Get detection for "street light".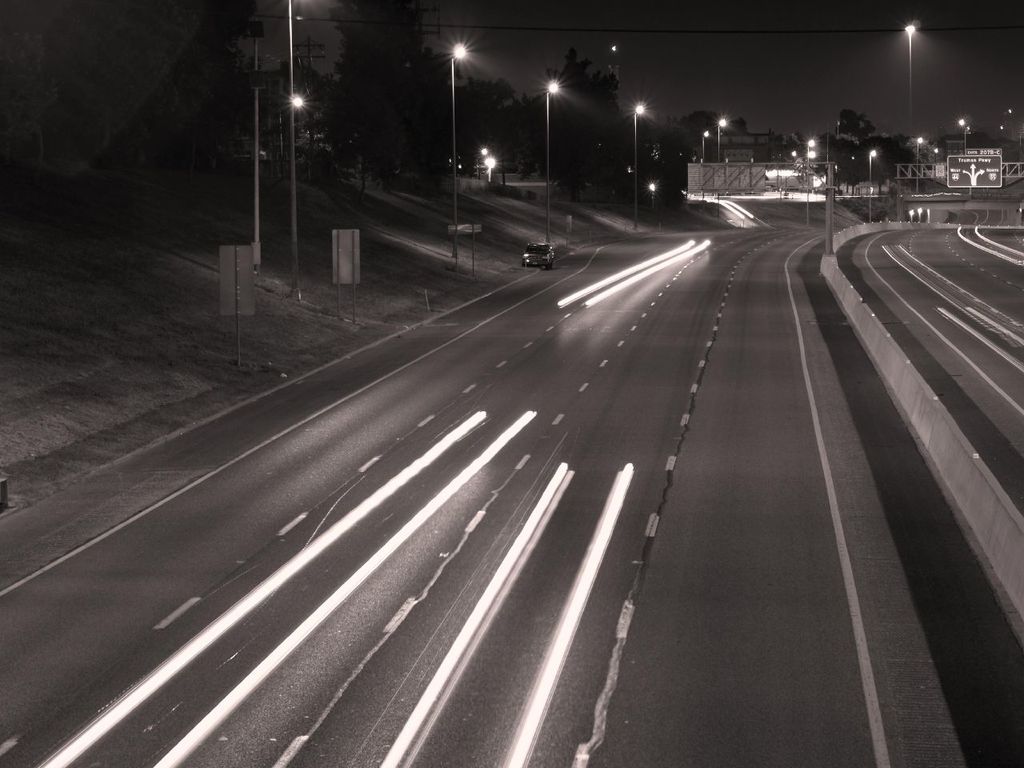
Detection: <box>453,38,462,256</box>.
